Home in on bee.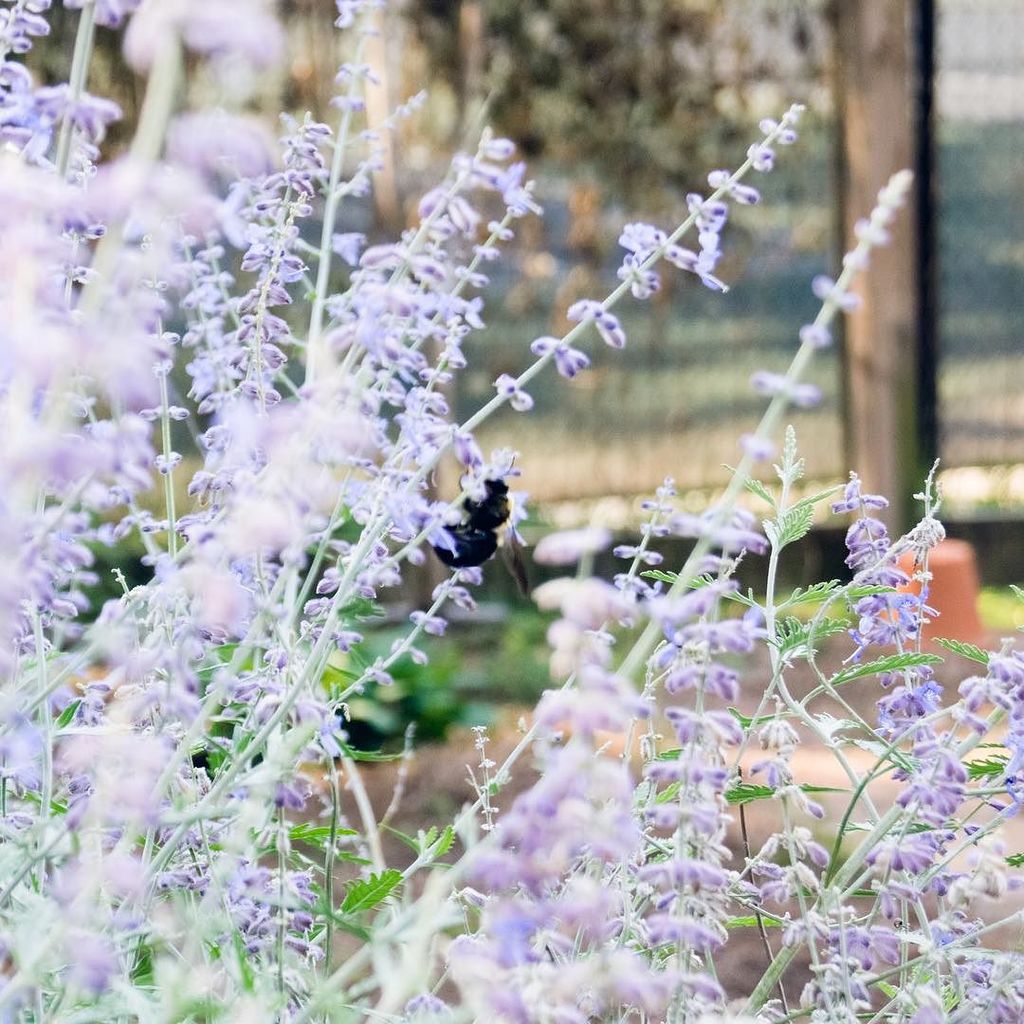
Homed in at box(420, 455, 539, 597).
